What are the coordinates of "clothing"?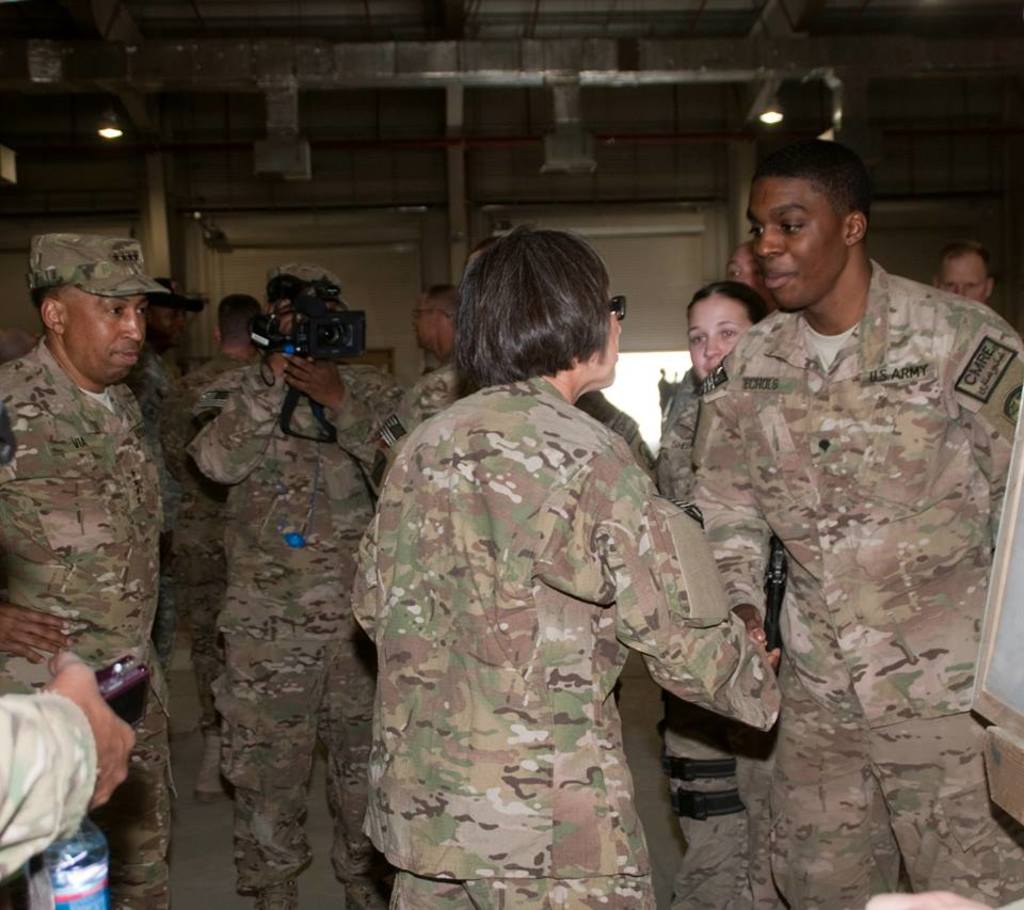
[left=375, top=355, right=810, bottom=909].
